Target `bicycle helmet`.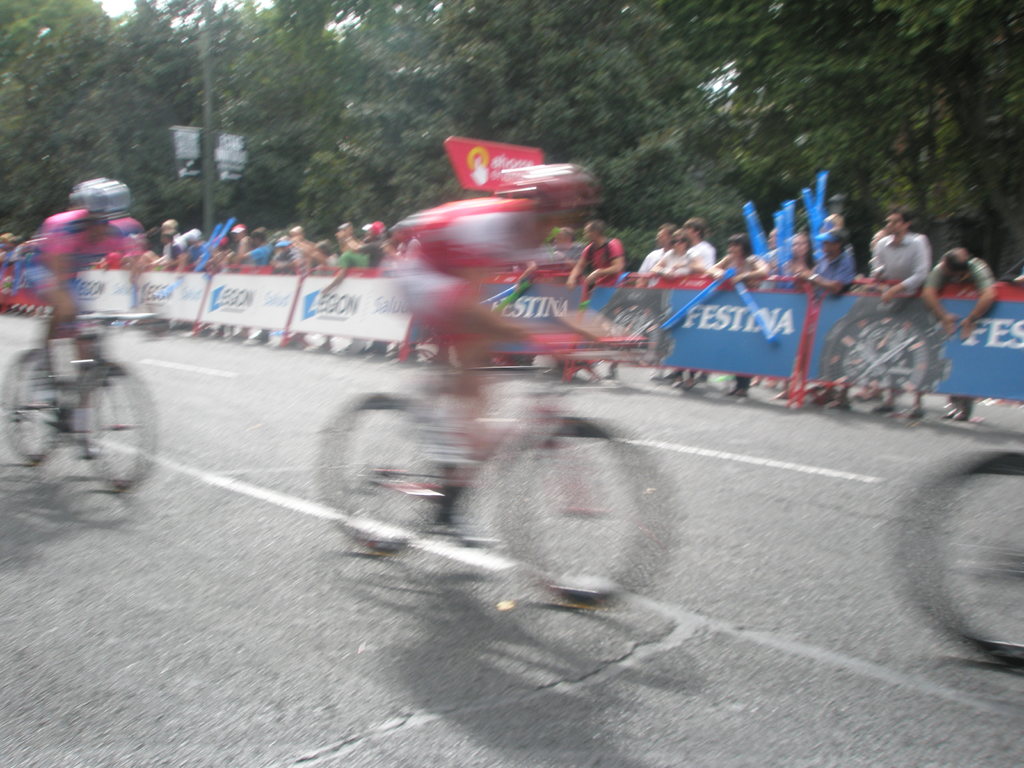
Target region: left=488, top=171, right=595, bottom=212.
